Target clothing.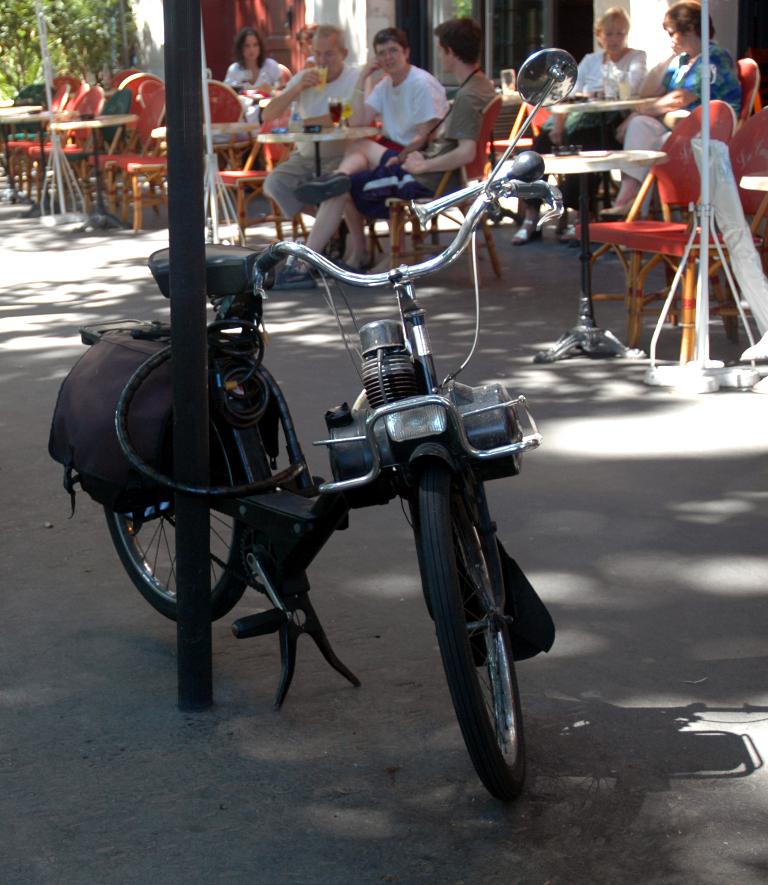
Target region: box=[364, 64, 445, 154].
